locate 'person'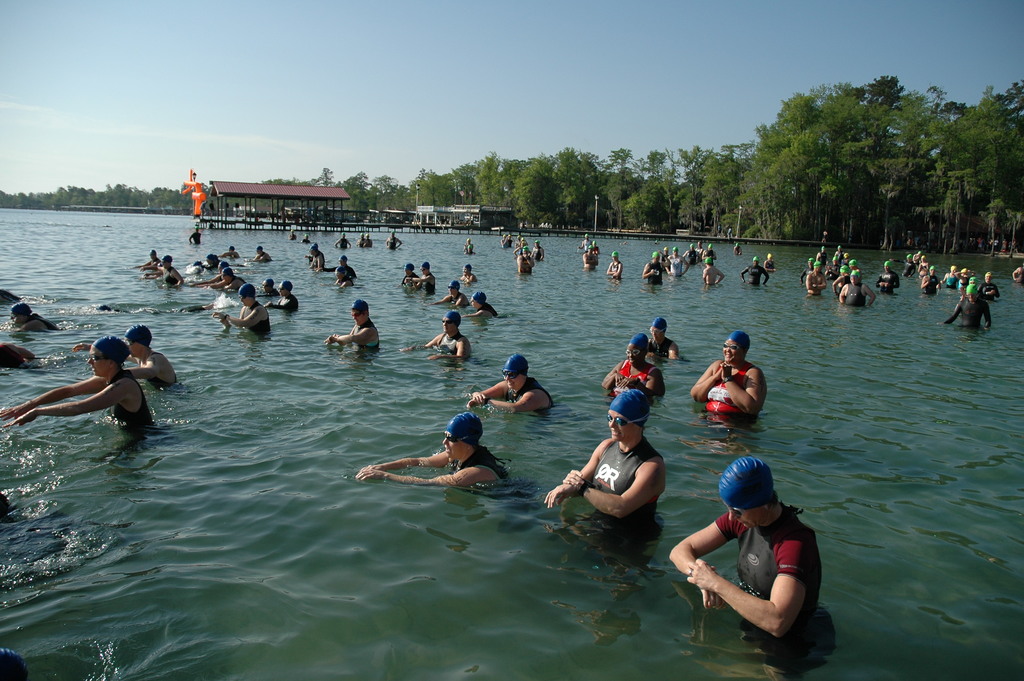
bbox(462, 237, 477, 255)
